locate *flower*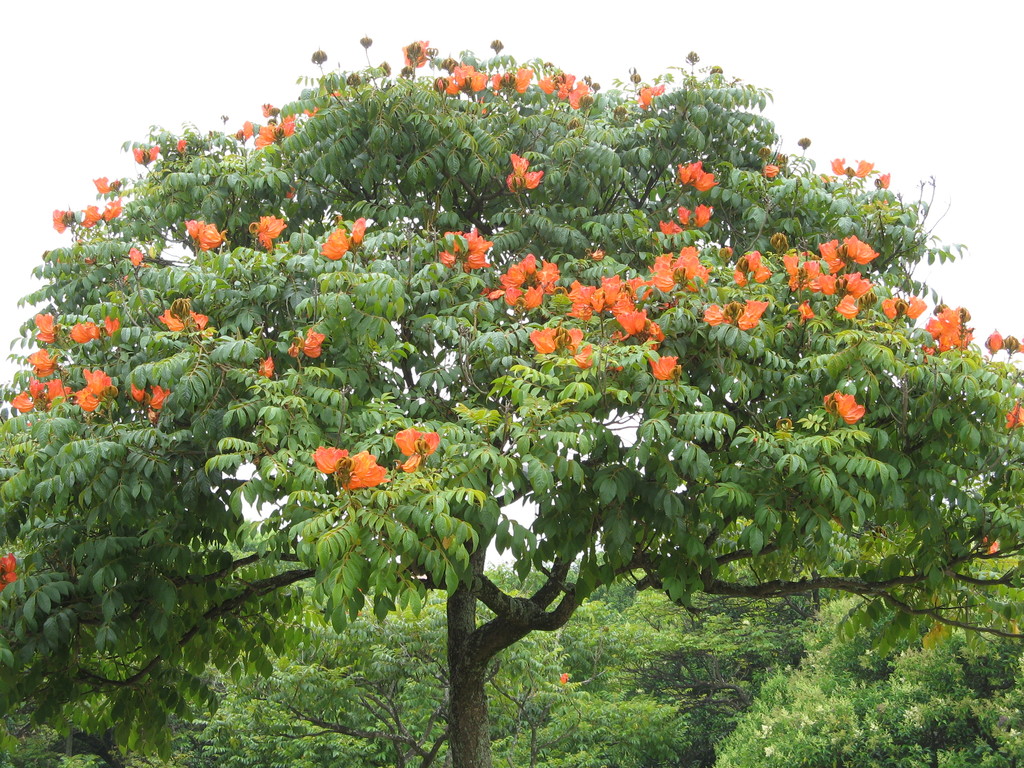
crop(844, 273, 872, 299)
